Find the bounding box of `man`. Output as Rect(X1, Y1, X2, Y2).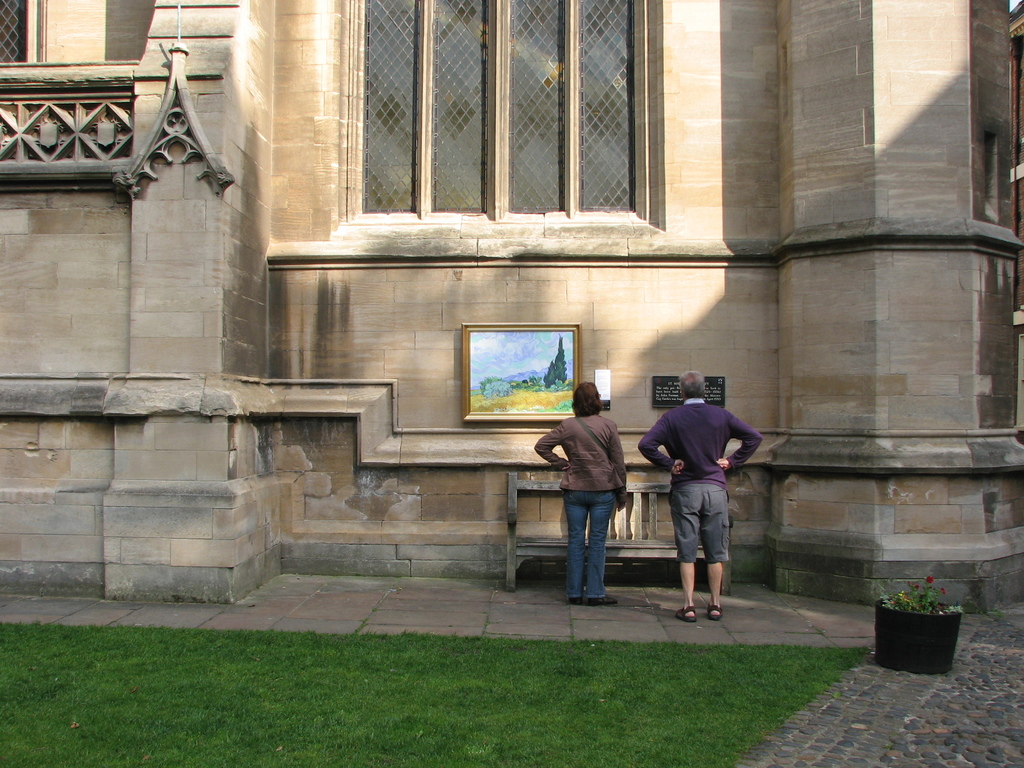
Rect(658, 374, 758, 631).
